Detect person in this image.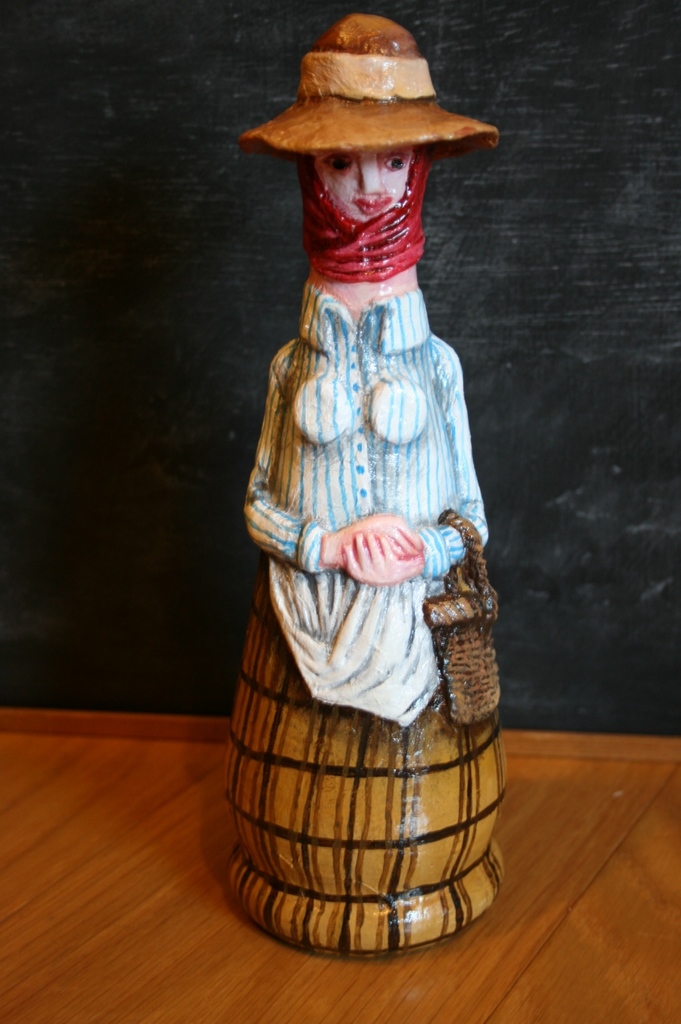
Detection: box=[232, 0, 511, 931].
